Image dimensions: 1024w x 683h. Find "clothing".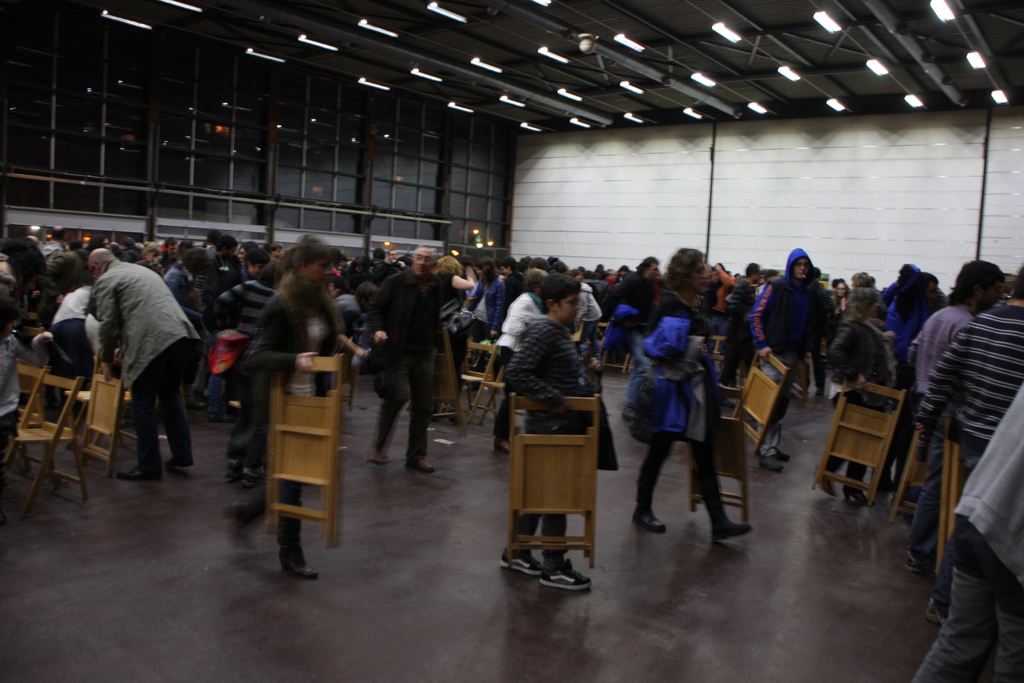
BBox(368, 262, 448, 446).
